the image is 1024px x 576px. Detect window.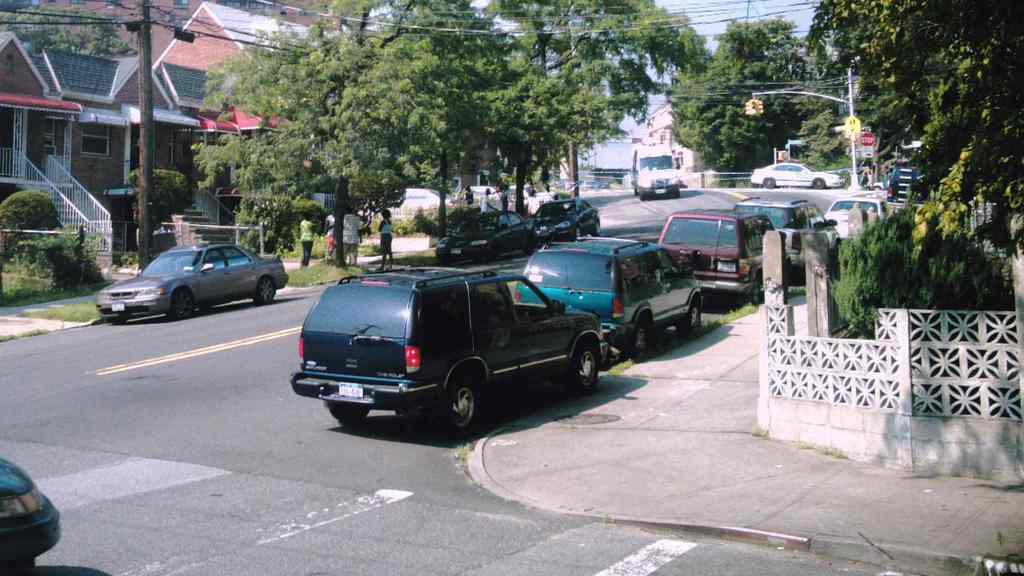
Detection: [left=106, top=15, right=120, bottom=26].
